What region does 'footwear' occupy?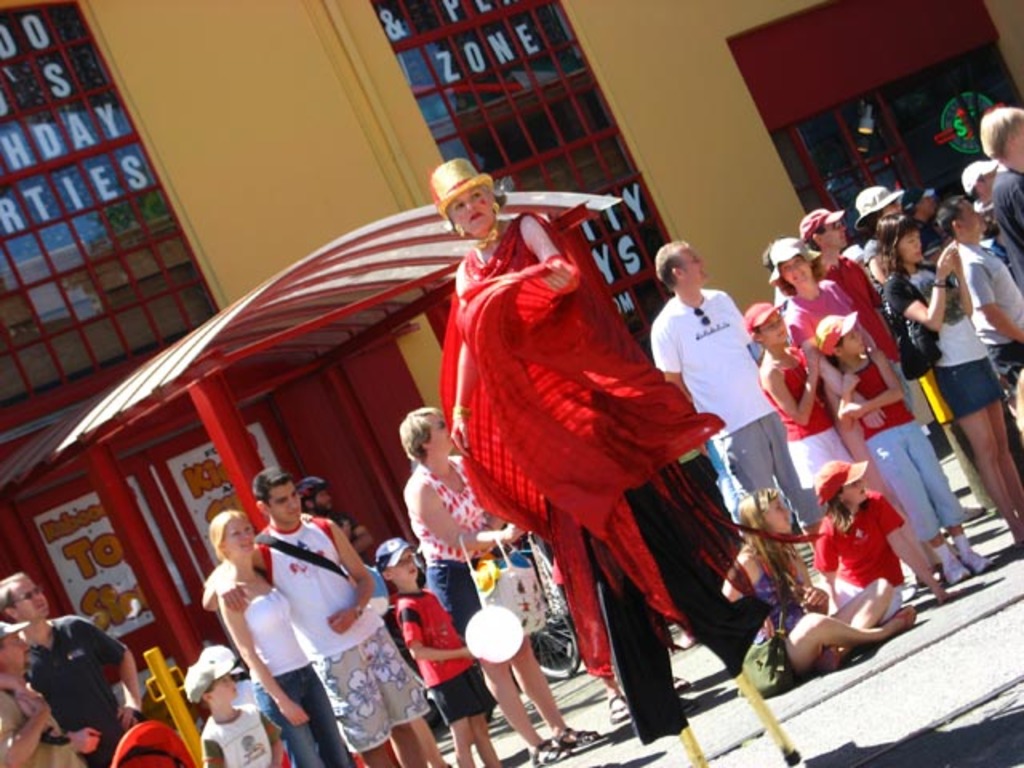
bbox=[949, 531, 997, 584].
